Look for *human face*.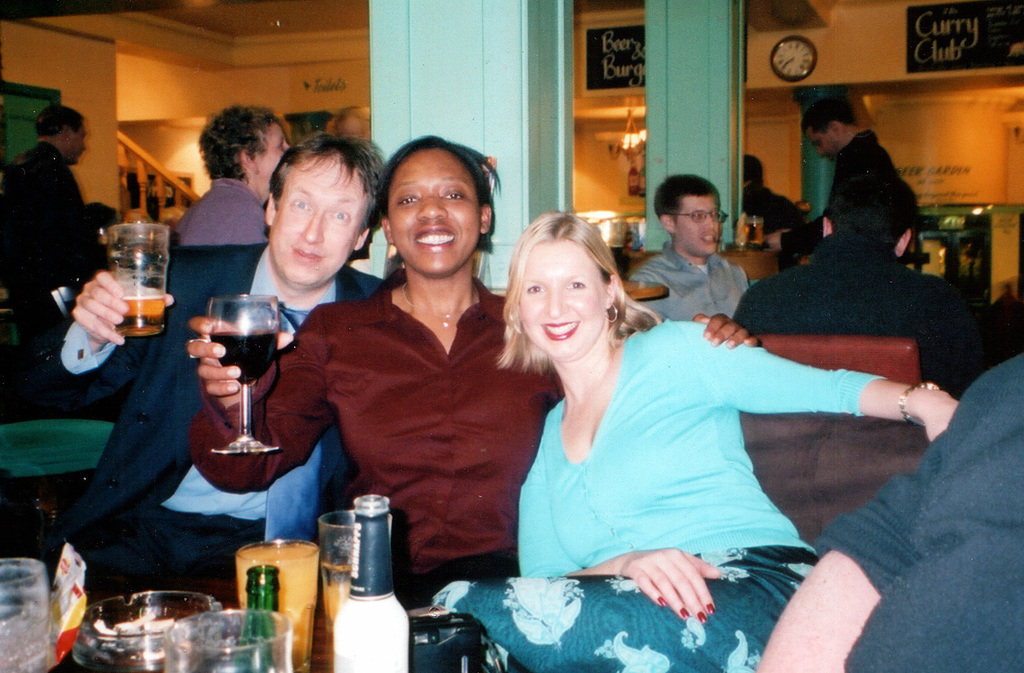
Found: {"x1": 385, "y1": 146, "x2": 482, "y2": 276}.
